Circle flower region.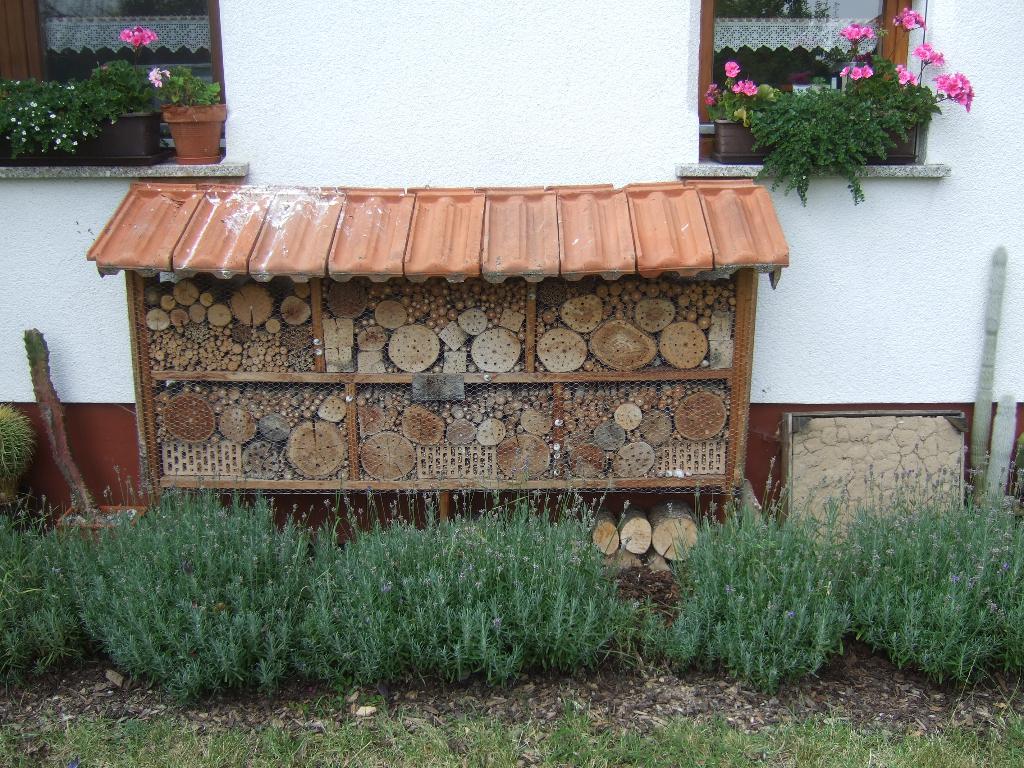
Region: [x1=853, y1=64, x2=863, y2=79].
